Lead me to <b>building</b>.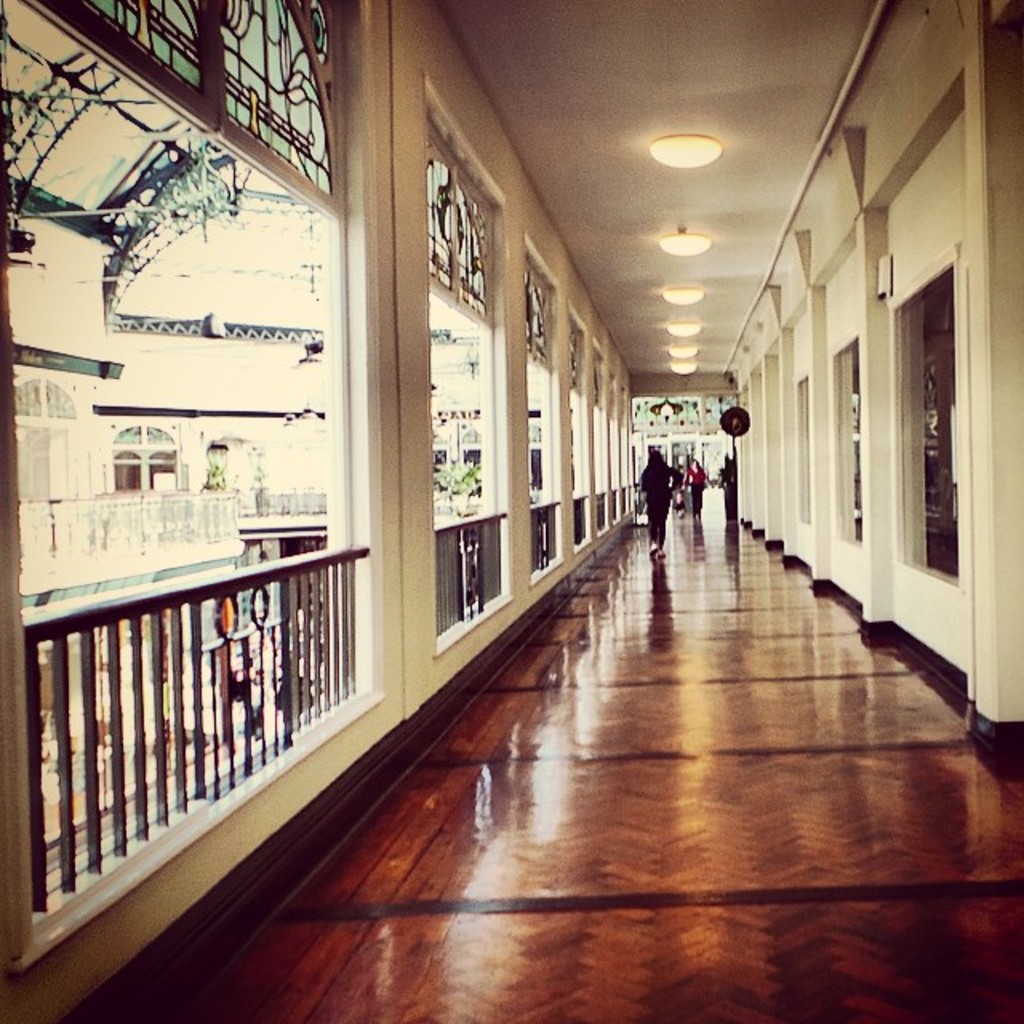
Lead to detection(0, 0, 1022, 1022).
